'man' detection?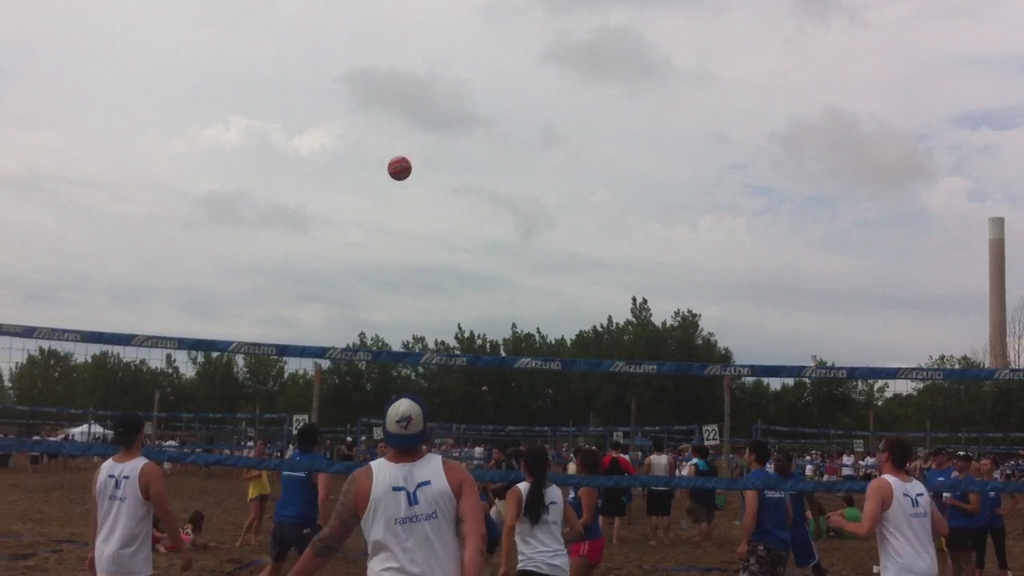
detection(773, 453, 833, 575)
